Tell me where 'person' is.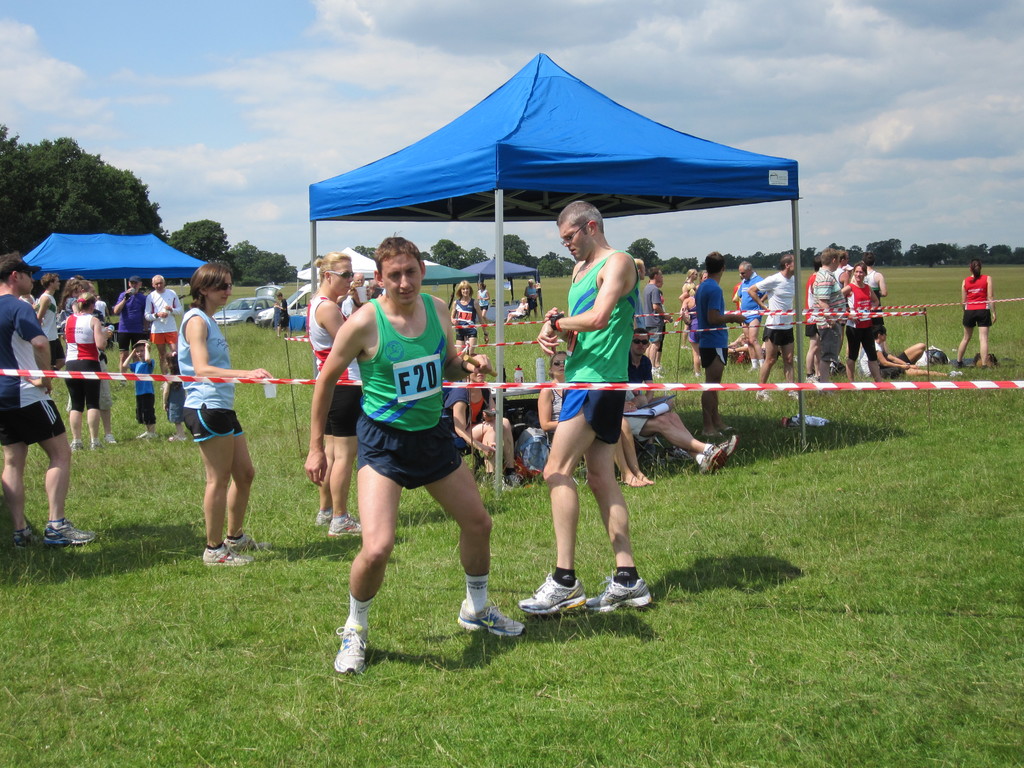
'person' is at [x1=740, y1=252, x2=800, y2=388].
